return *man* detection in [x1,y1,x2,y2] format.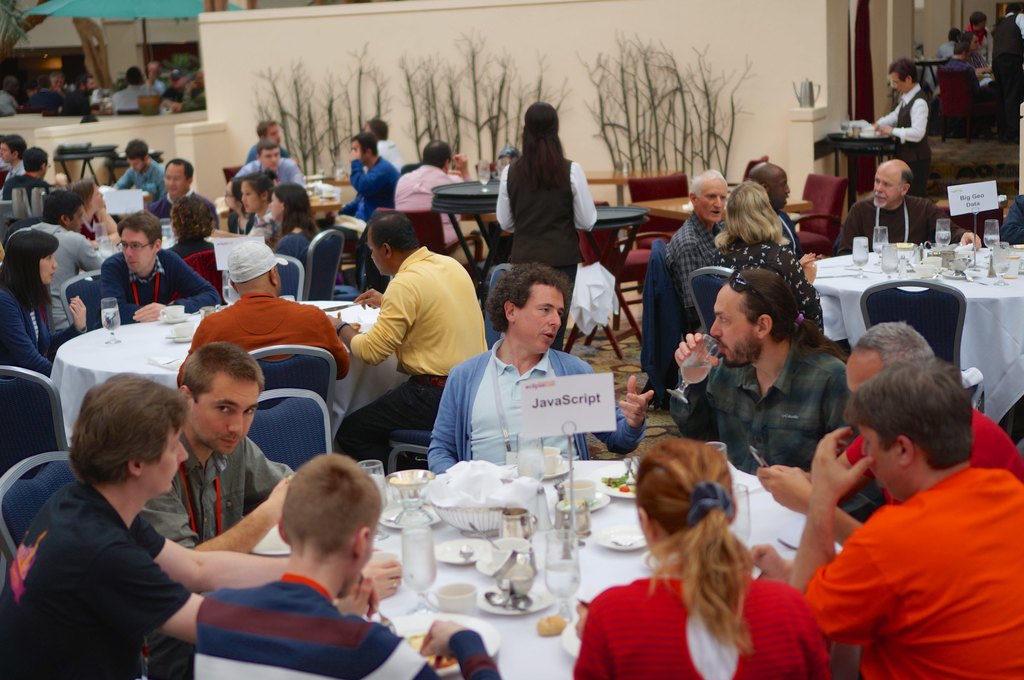
[1,132,27,188].
